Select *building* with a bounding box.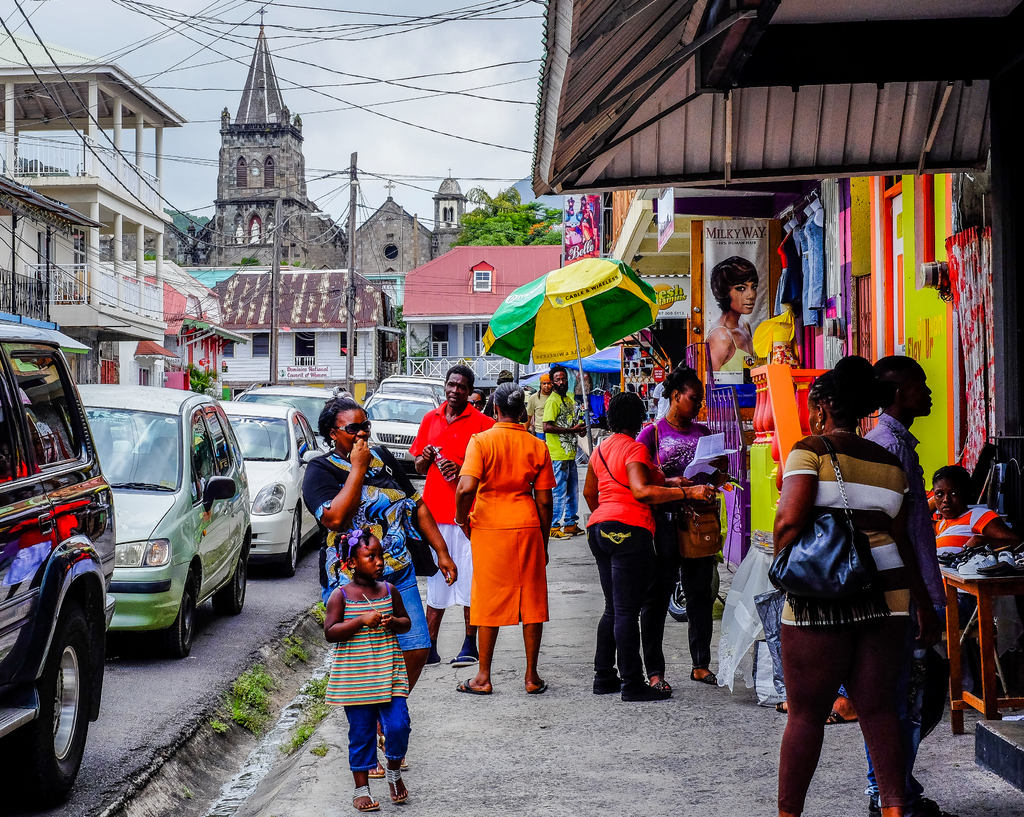
[x1=0, y1=33, x2=189, y2=386].
